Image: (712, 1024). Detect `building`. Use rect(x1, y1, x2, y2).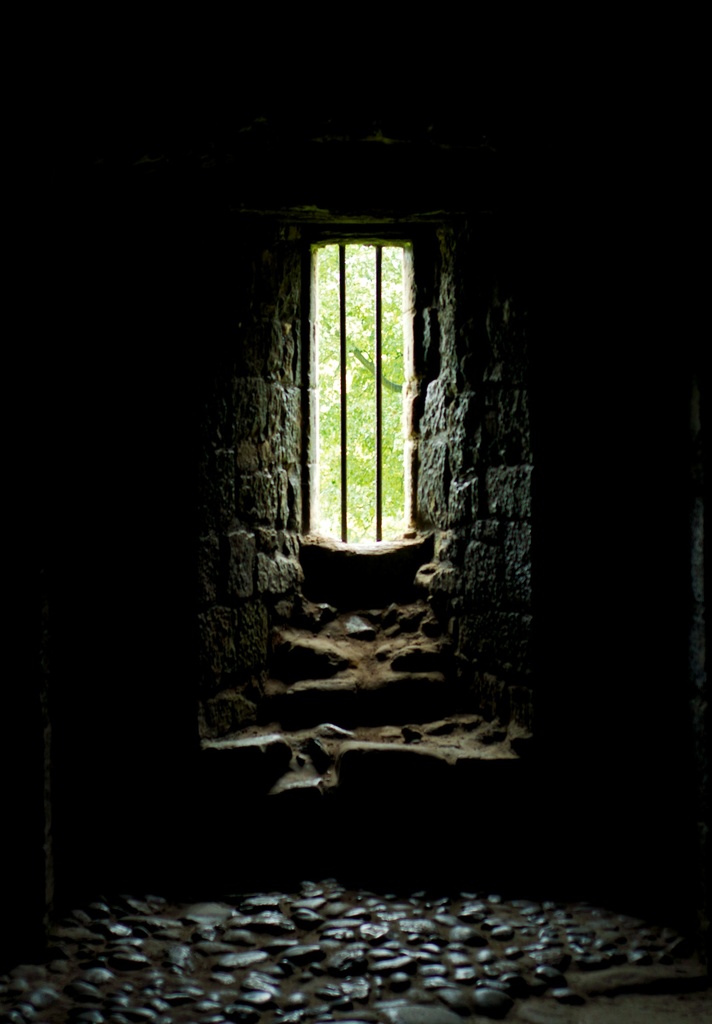
rect(0, 0, 711, 1023).
